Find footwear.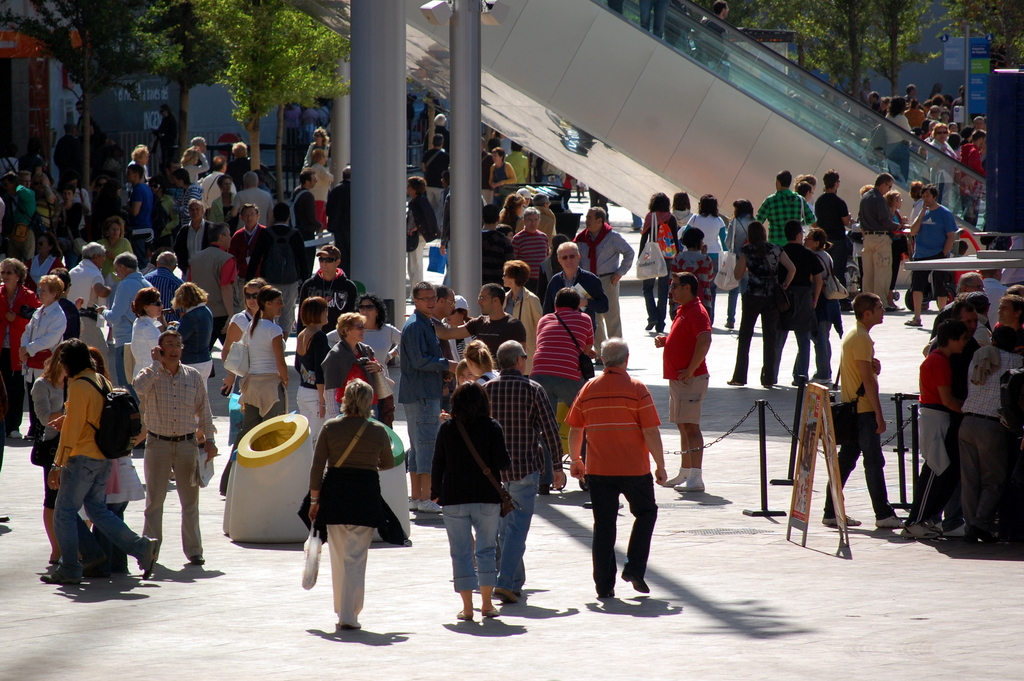
{"left": 822, "top": 514, "right": 865, "bottom": 526}.
